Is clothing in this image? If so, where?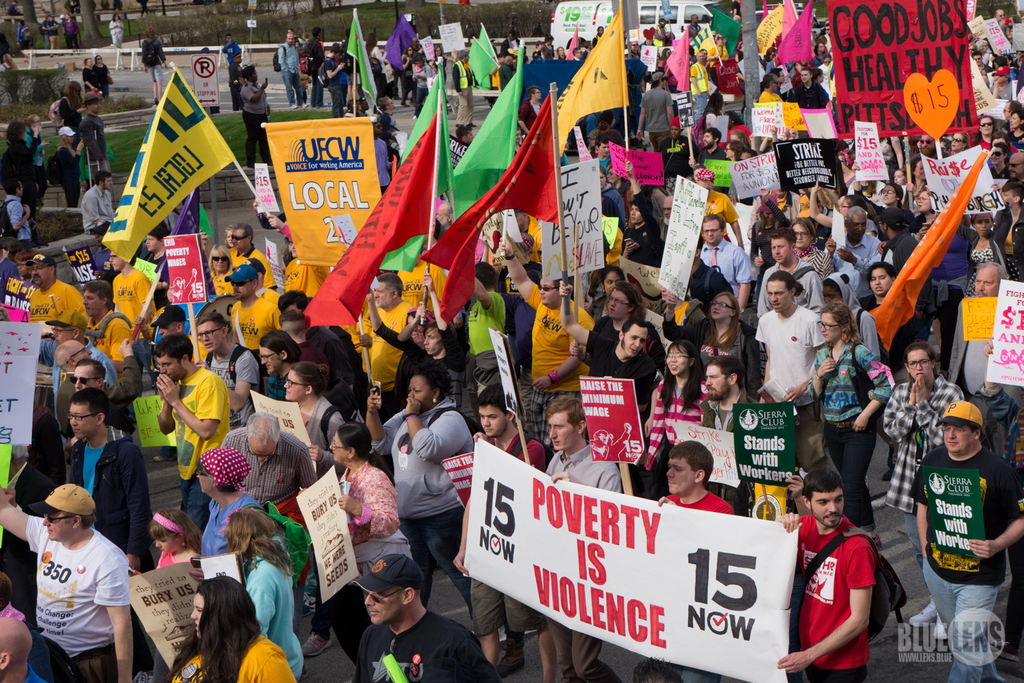
Yes, at <box>81,303,137,365</box>.
